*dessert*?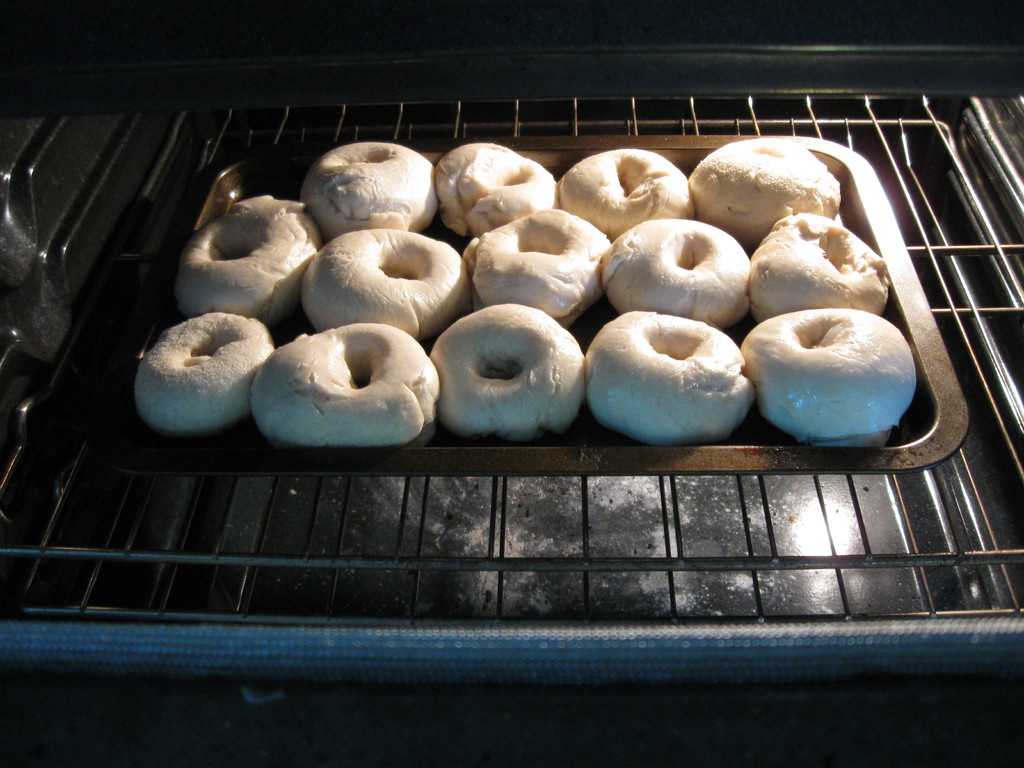
crop(137, 312, 277, 432)
